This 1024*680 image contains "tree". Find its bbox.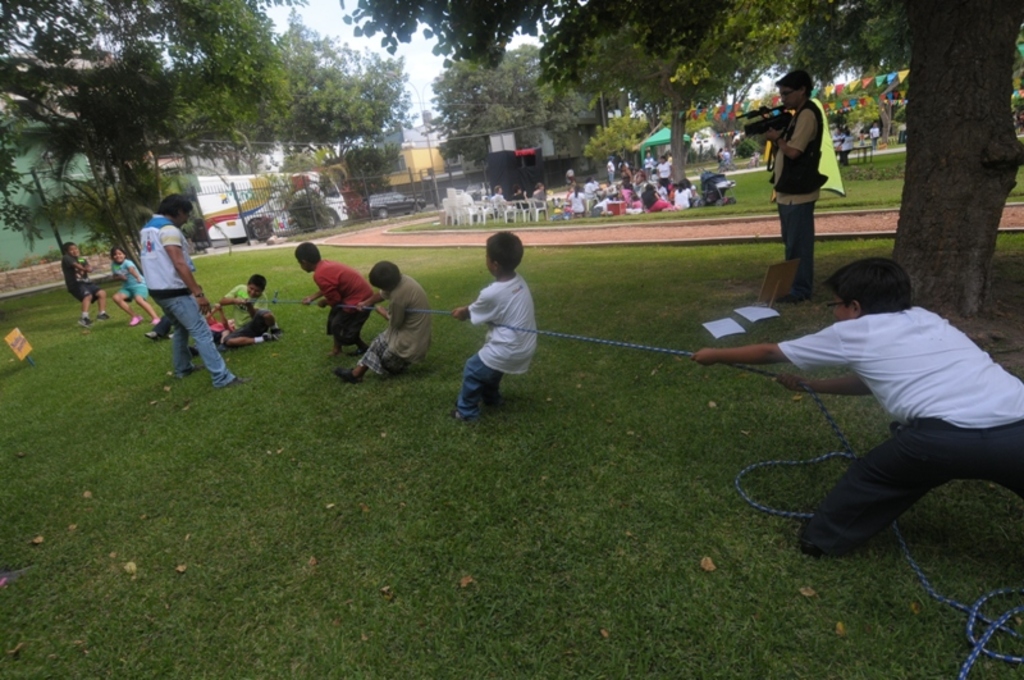
(0,0,303,286).
